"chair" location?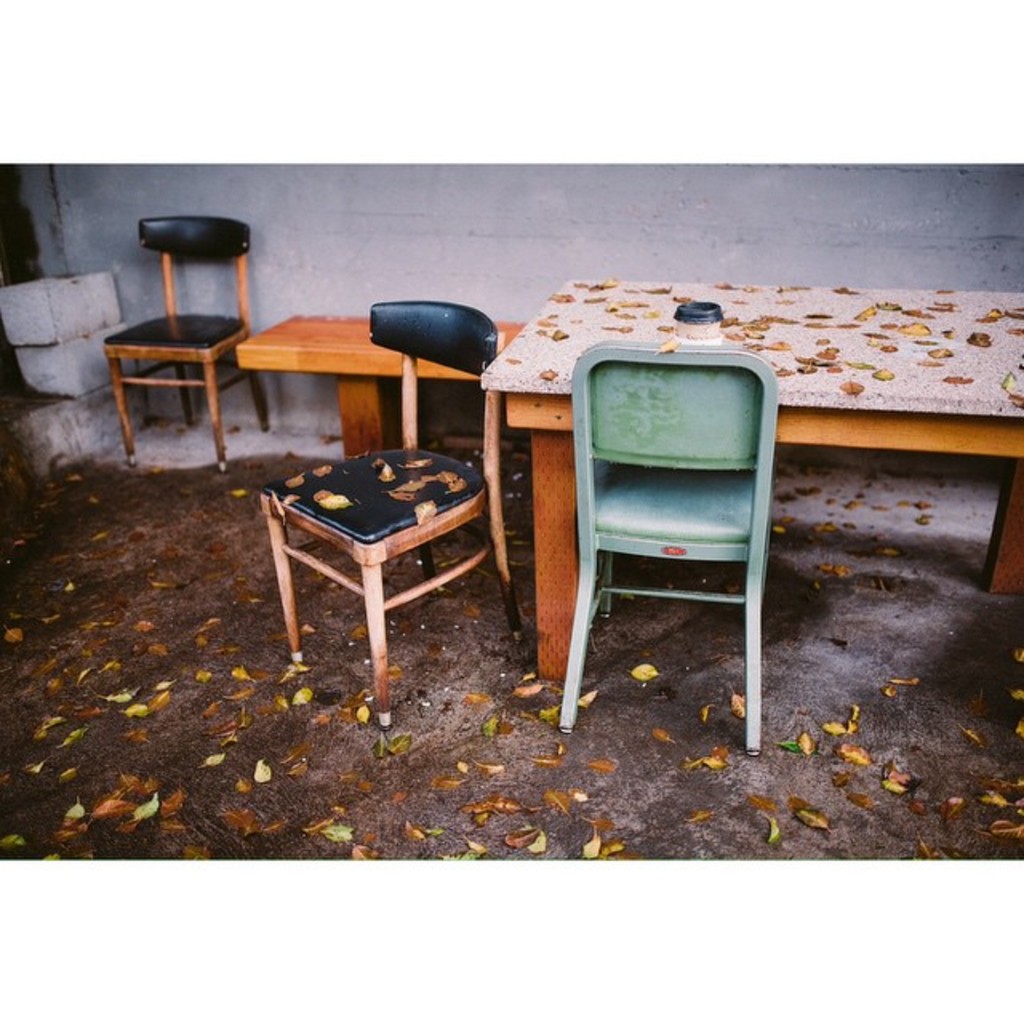
select_region(549, 334, 782, 758)
